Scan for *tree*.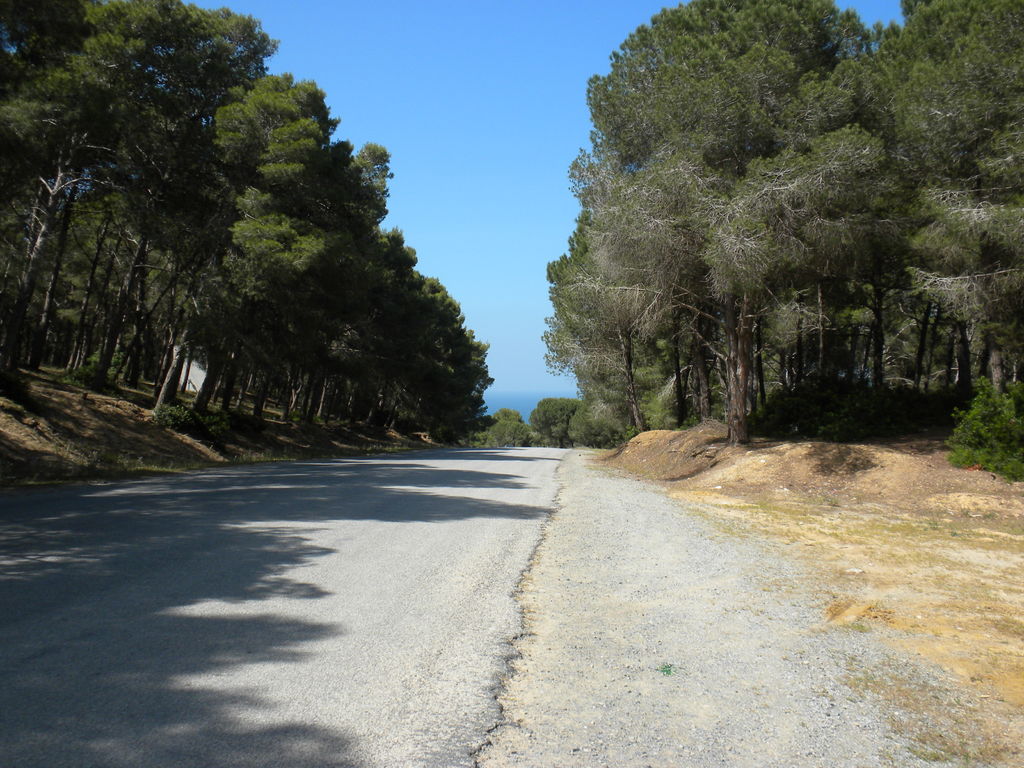
Scan result: region(334, 230, 417, 426).
